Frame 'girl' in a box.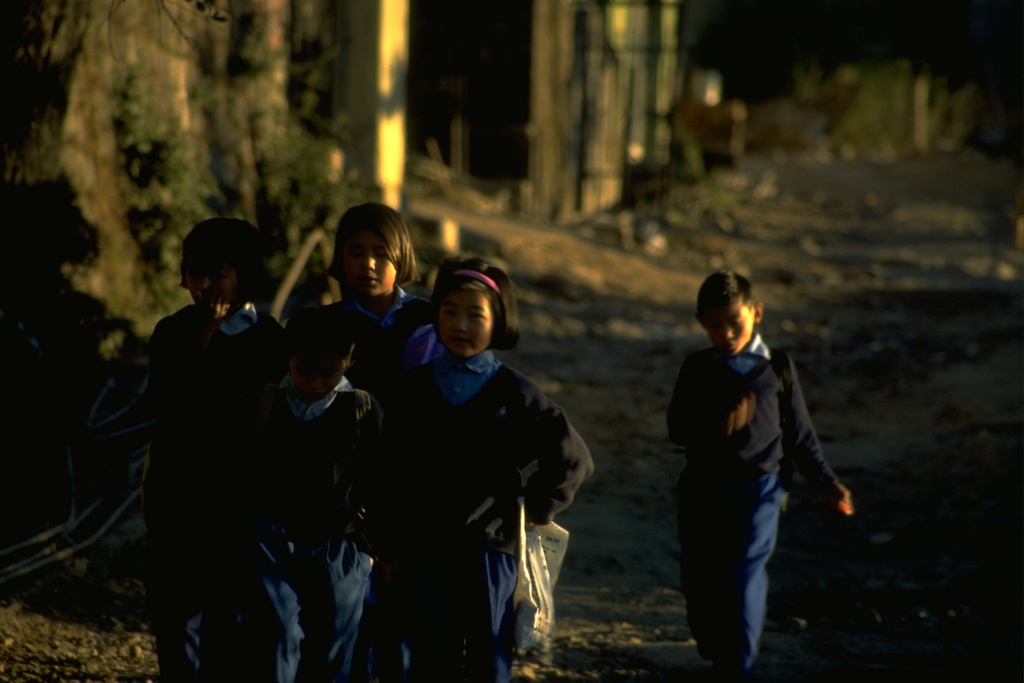
x1=388 y1=256 x2=598 y2=682.
